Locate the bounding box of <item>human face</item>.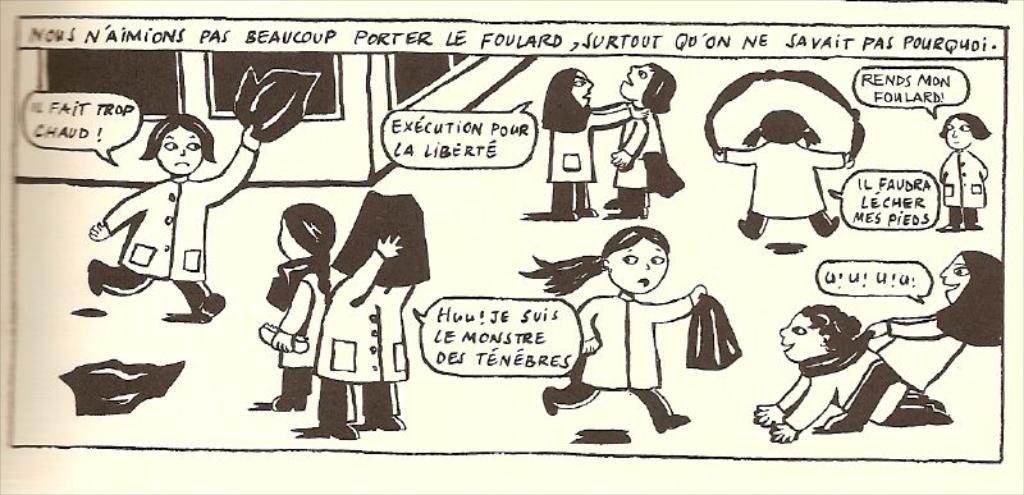
Bounding box: 568 70 595 105.
